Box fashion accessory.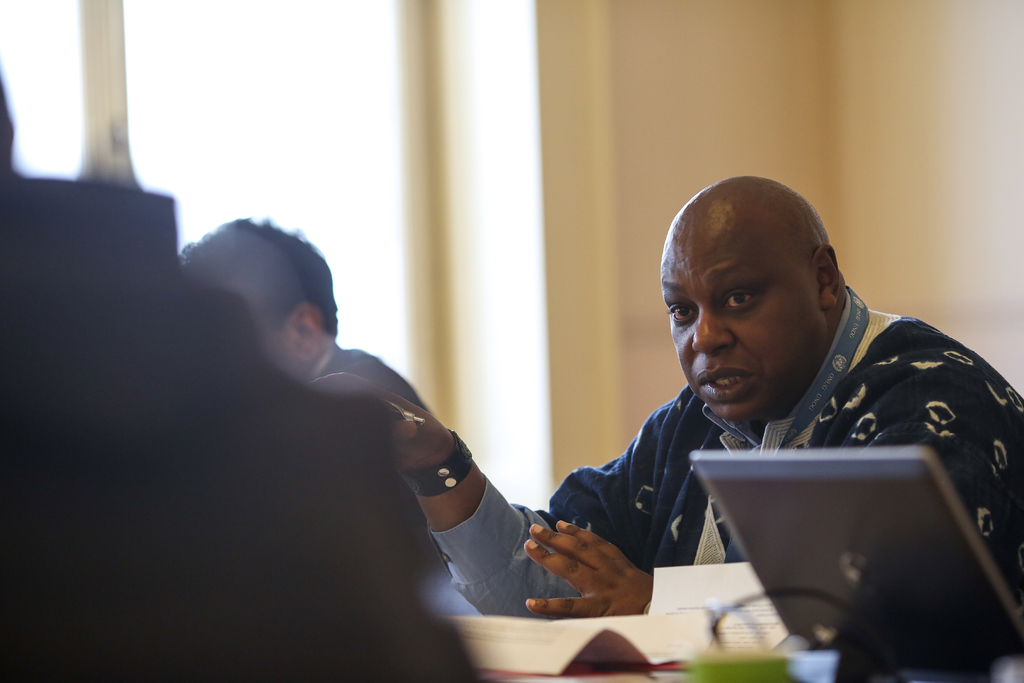
(399,428,473,498).
